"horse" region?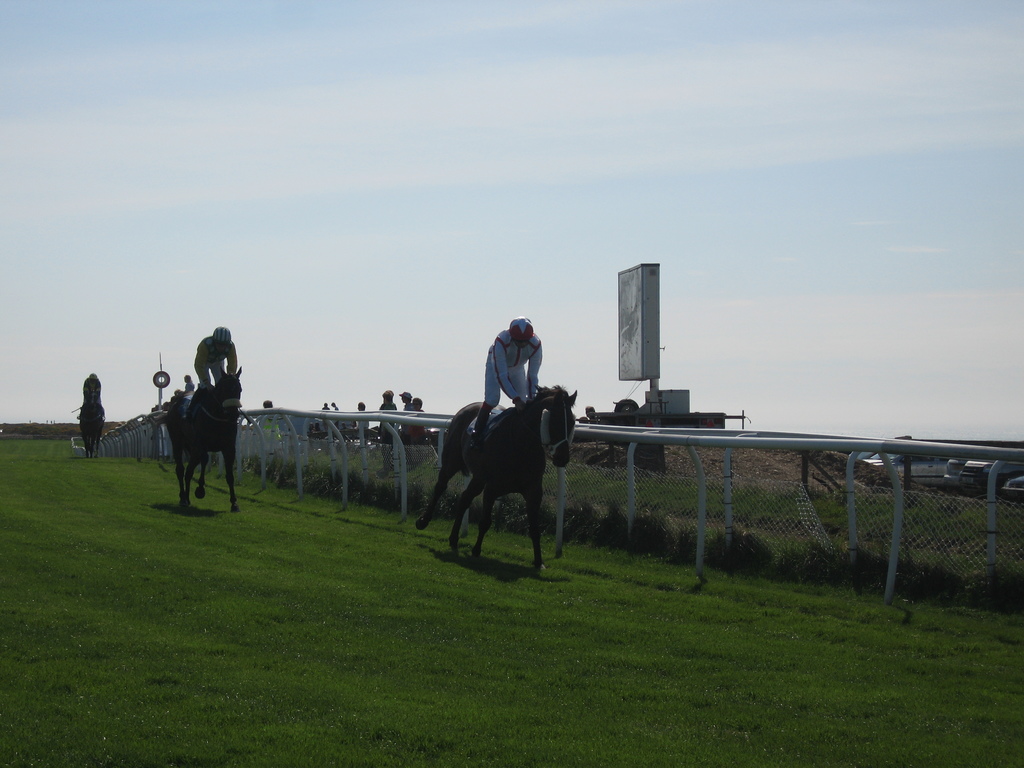
box=[77, 387, 105, 459]
